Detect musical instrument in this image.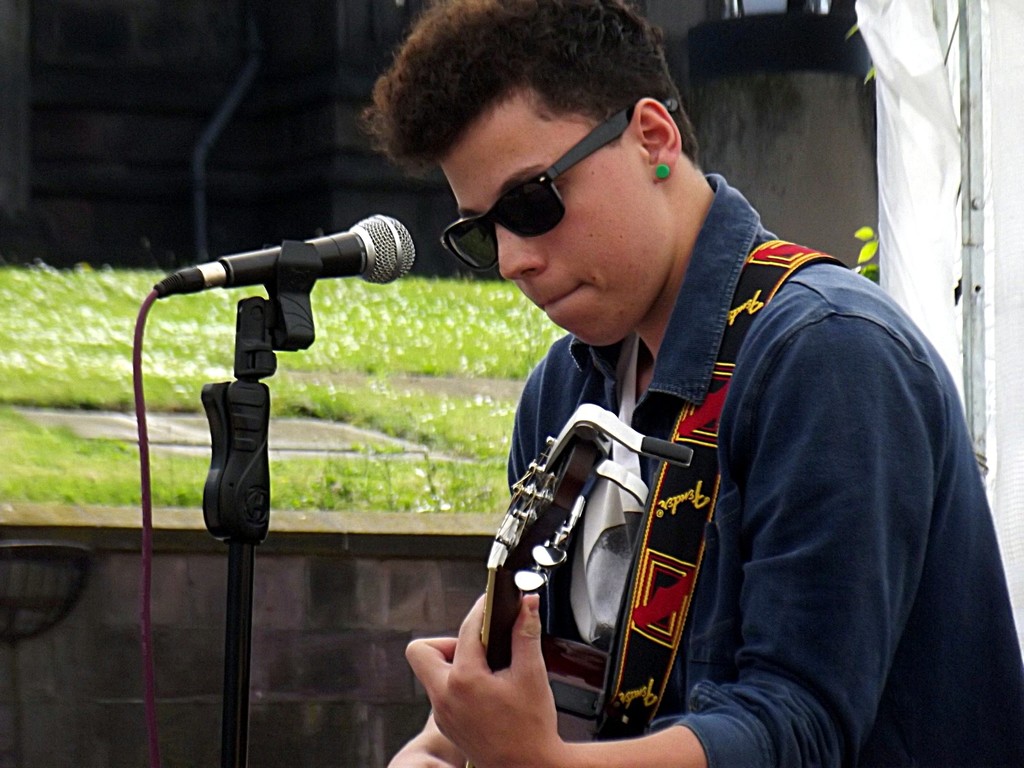
Detection: <region>445, 397, 757, 715</region>.
